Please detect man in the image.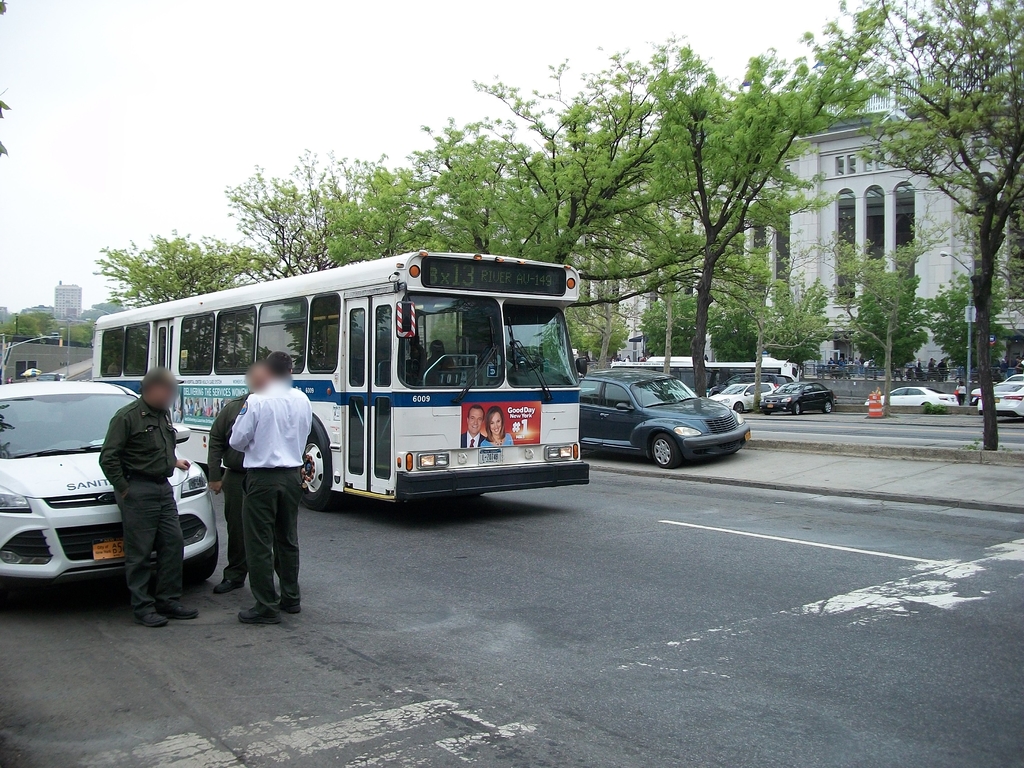
bbox=(93, 367, 202, 630).
